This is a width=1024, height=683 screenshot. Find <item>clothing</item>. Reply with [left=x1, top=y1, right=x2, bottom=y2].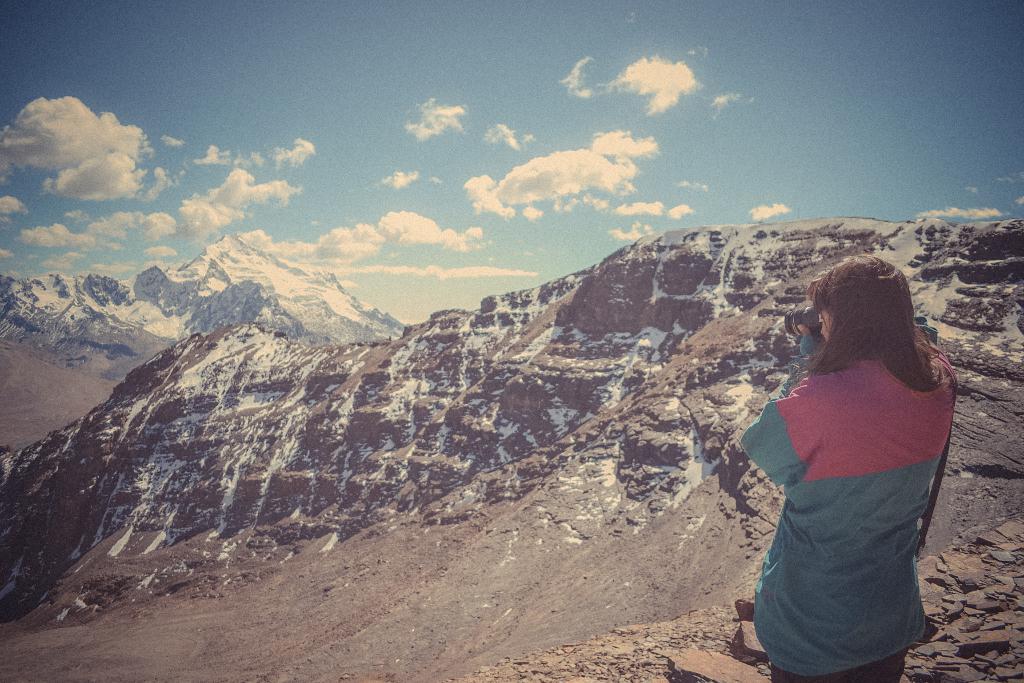
[left=747, top=321, right=960, bottom=636].
